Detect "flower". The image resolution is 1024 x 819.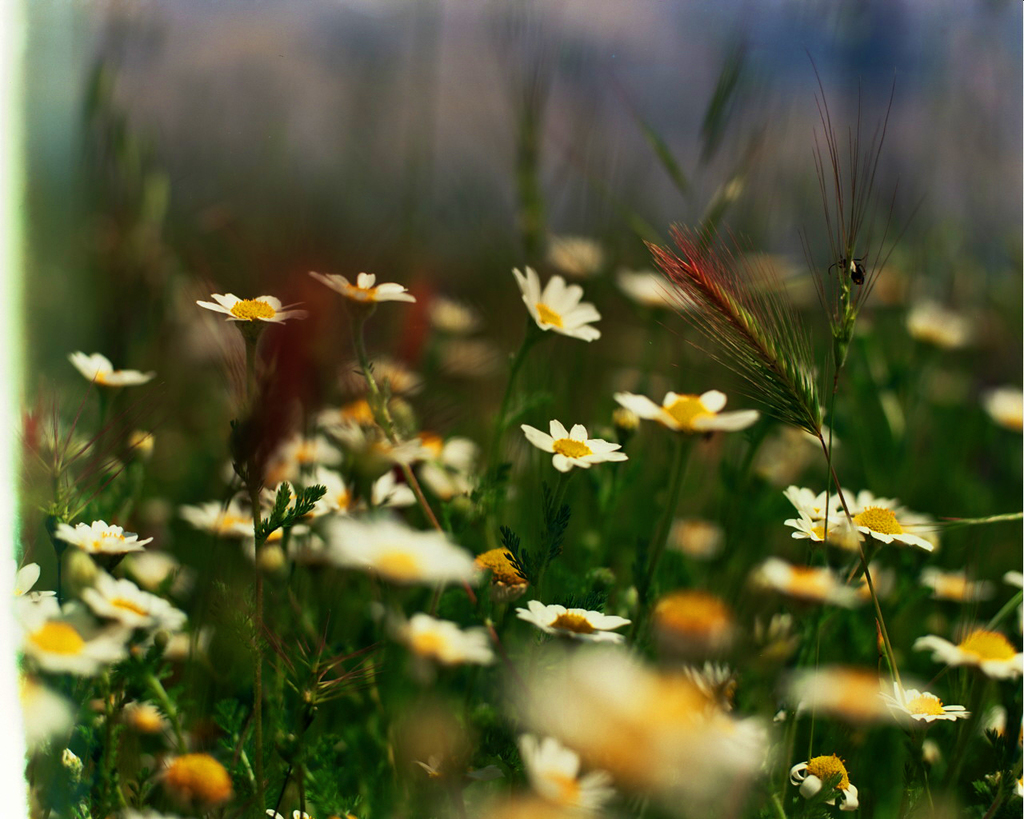
box=[307, 270, 412, 310].
